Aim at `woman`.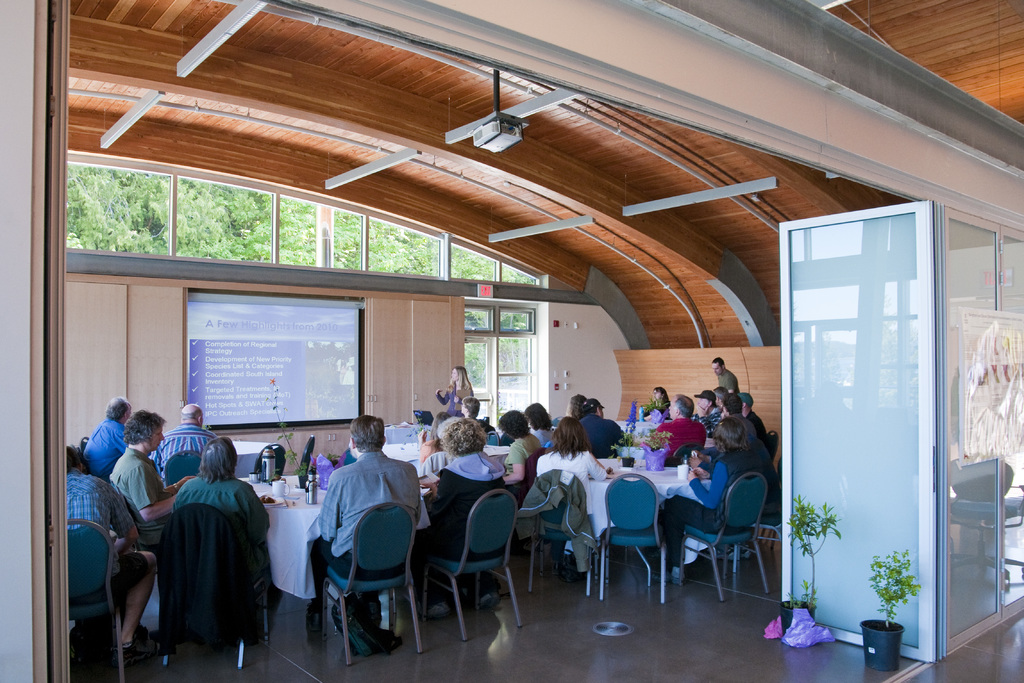
Aimed at <box>458,397,481,420</box>.
